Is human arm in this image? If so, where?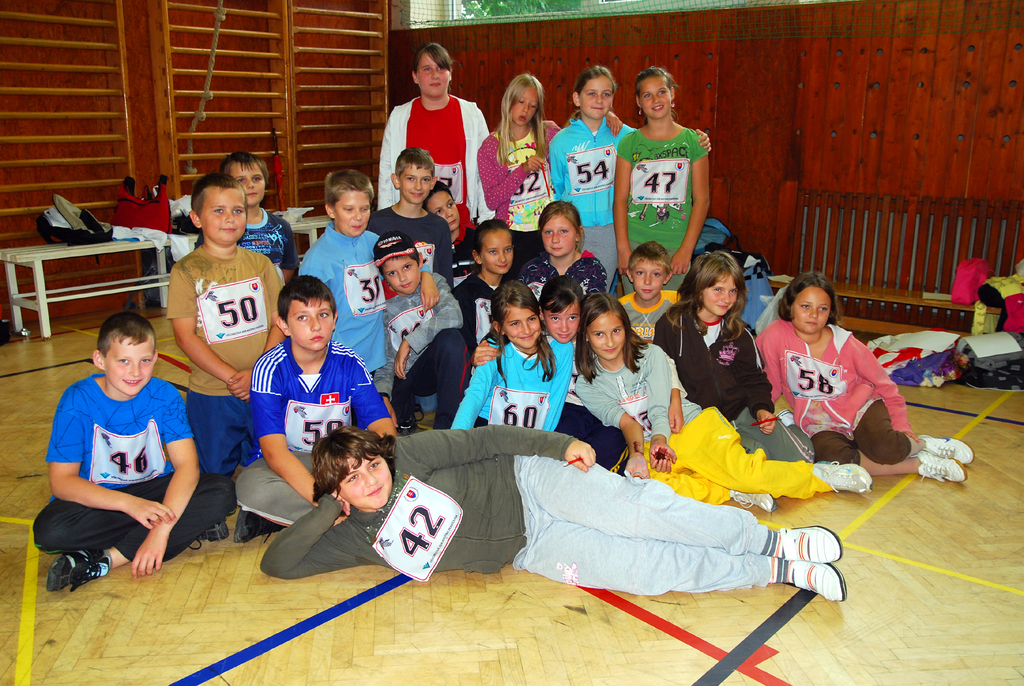
Yes, at {"x1": 653, "y1": 313, "x2": 677, "y2": 359}.
